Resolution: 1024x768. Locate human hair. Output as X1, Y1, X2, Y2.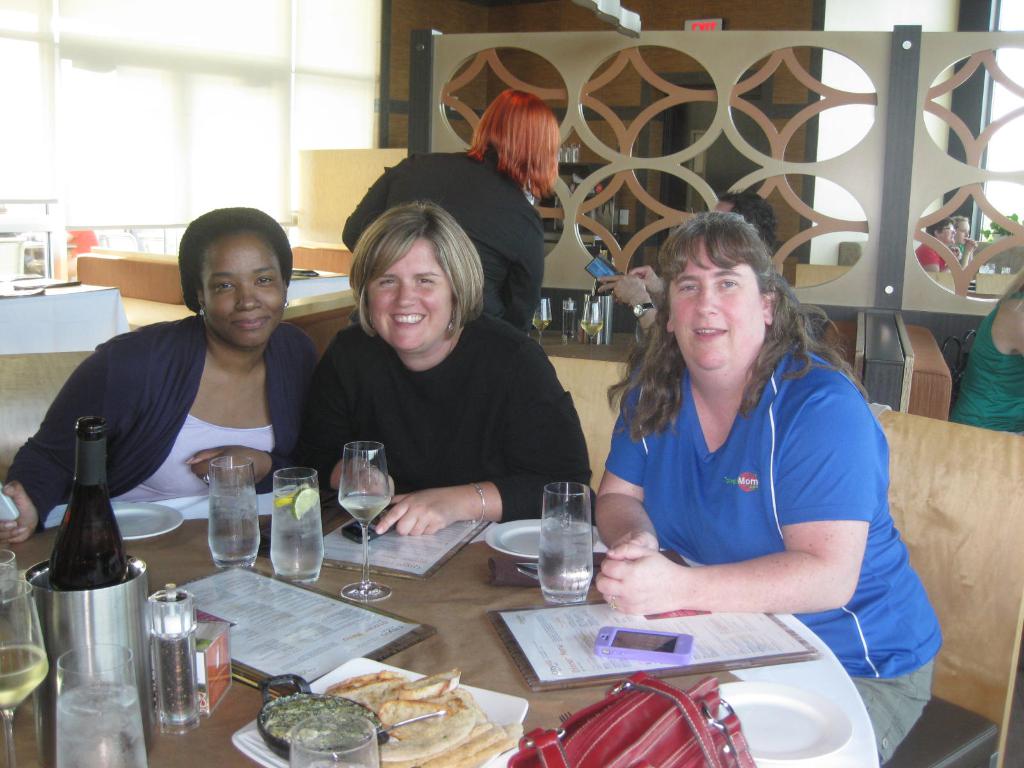
181, 205, 294, 315.
